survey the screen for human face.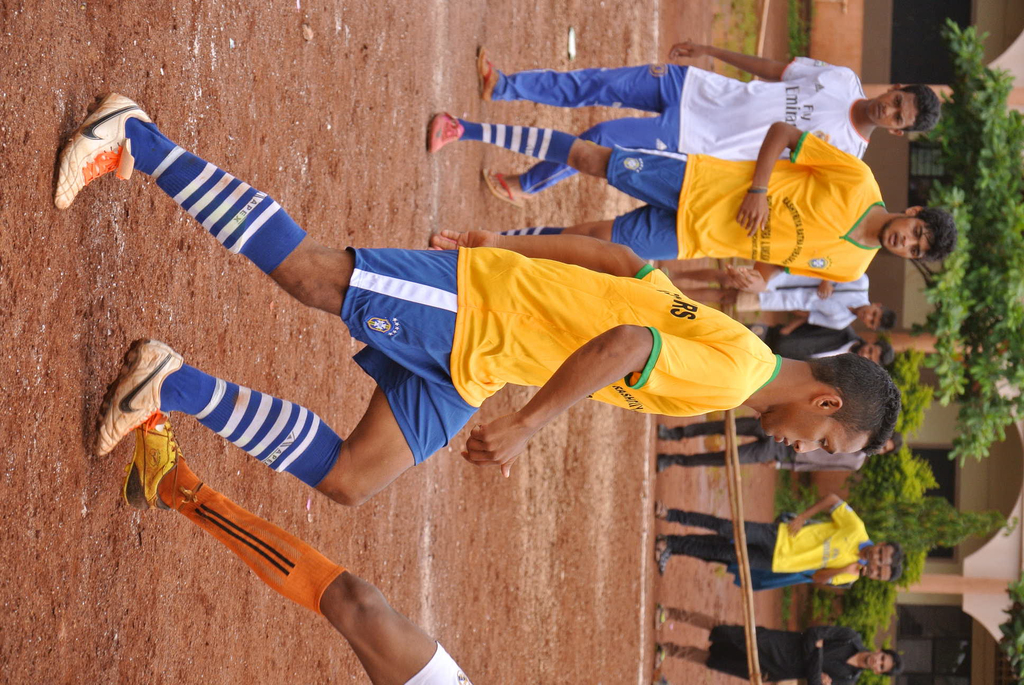
Survey found: region(878, 218, 932, 259).
